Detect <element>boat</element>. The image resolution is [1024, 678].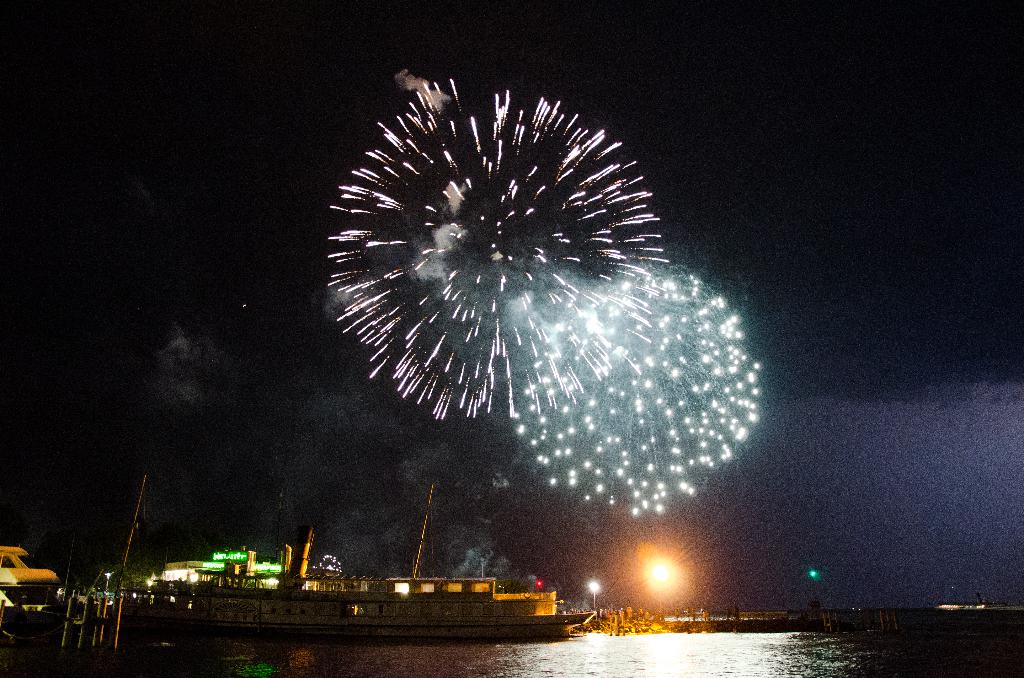
BBox(85, 523, 603, 638).
